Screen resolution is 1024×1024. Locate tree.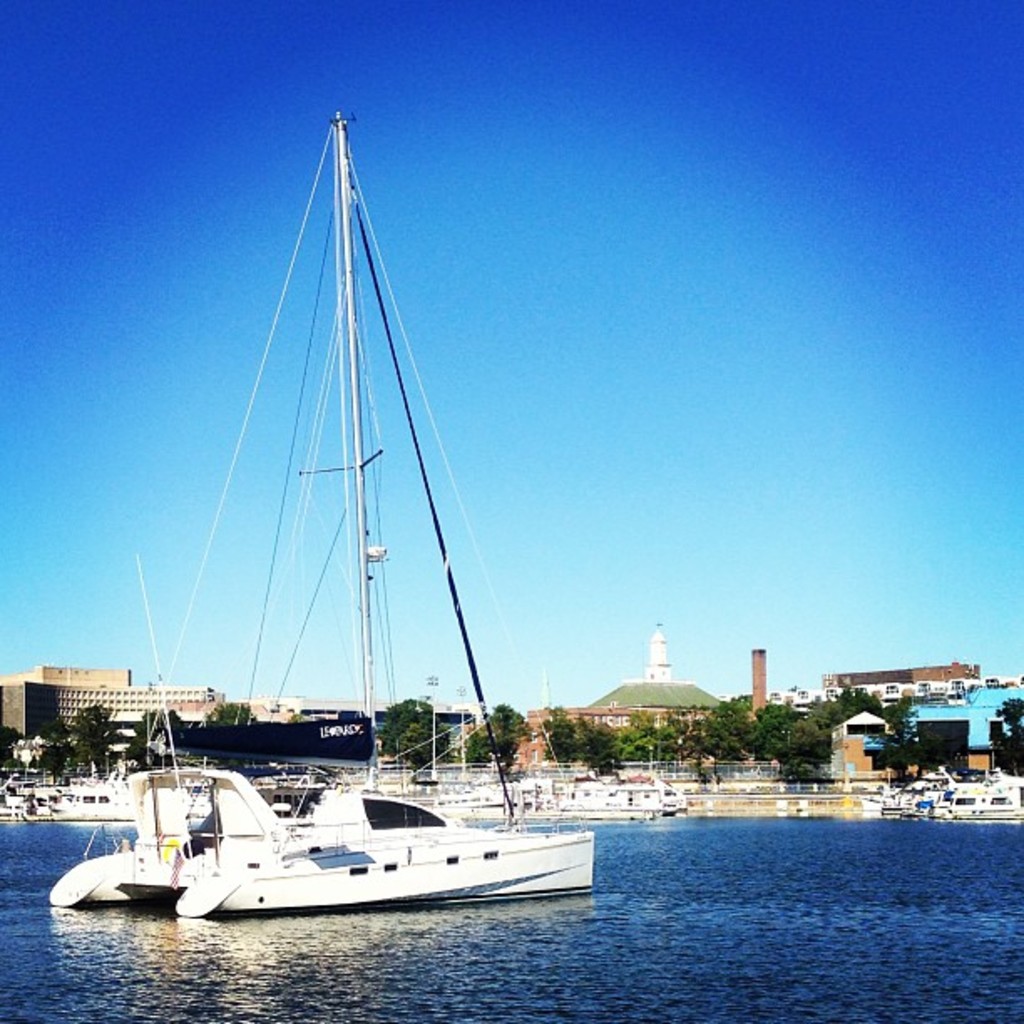
bbox=(699, 689, 771, 755).
